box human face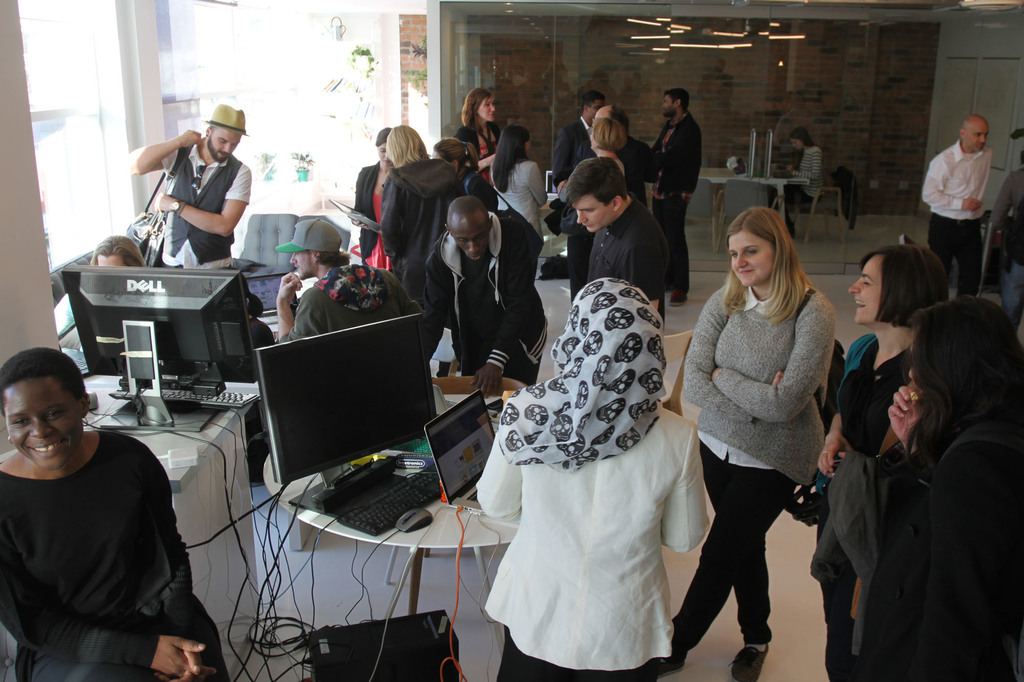
(left=289, top=253, right=316, bottom=278)
